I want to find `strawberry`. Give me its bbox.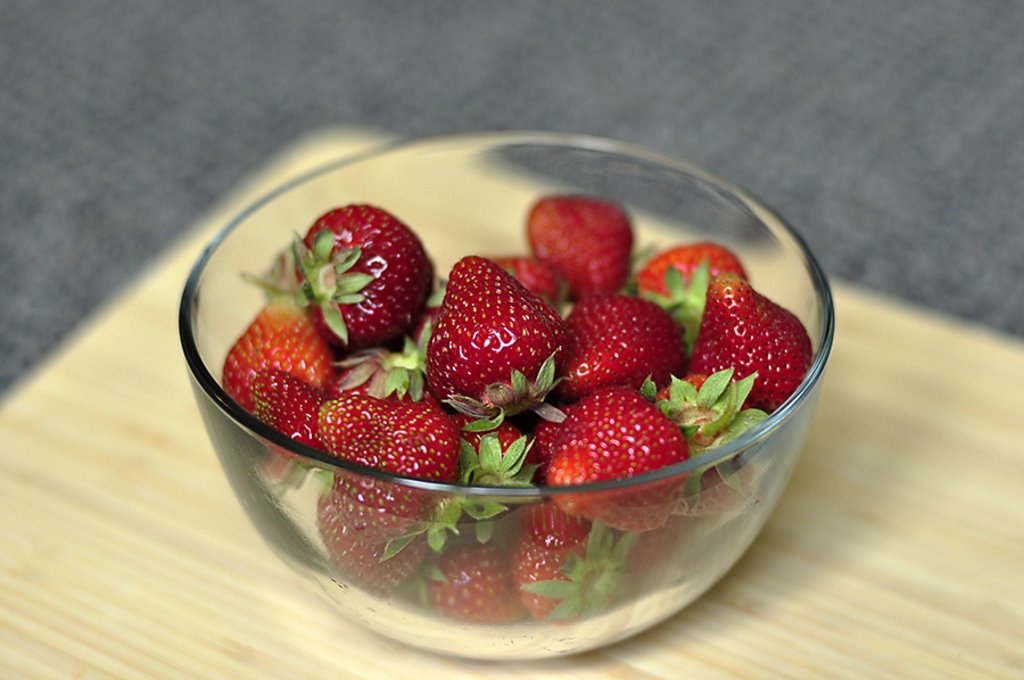
bbox=[246, 360, 331, 456].
